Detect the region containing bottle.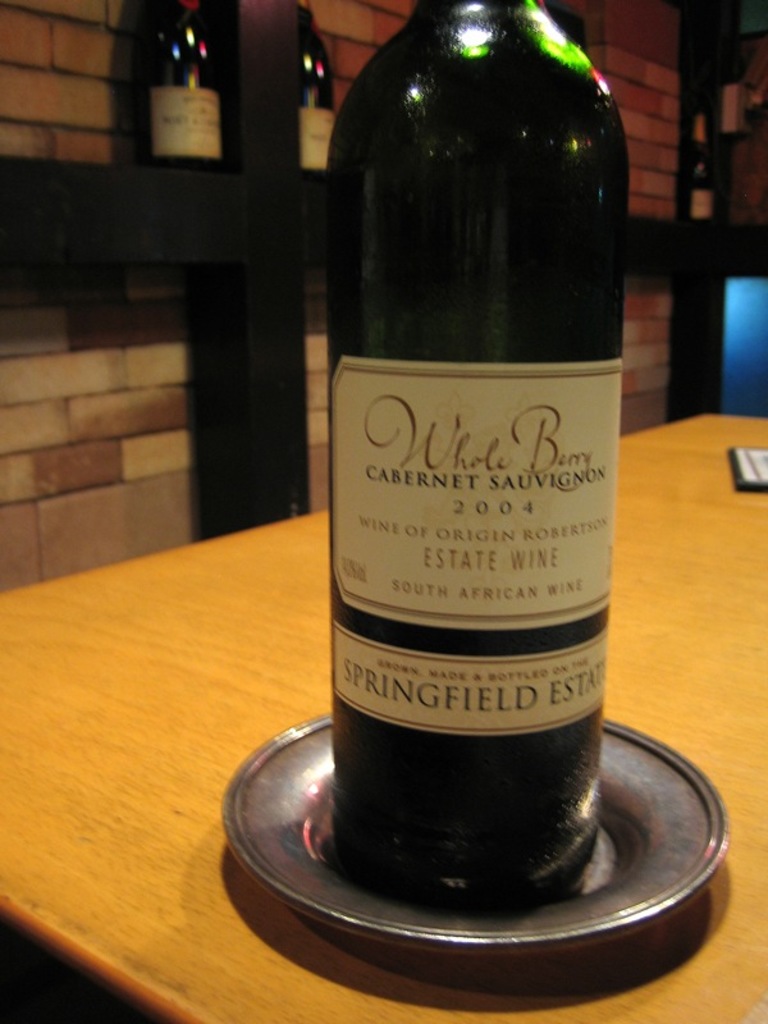
x1=276, y1=0, x2=343, y2=182.
